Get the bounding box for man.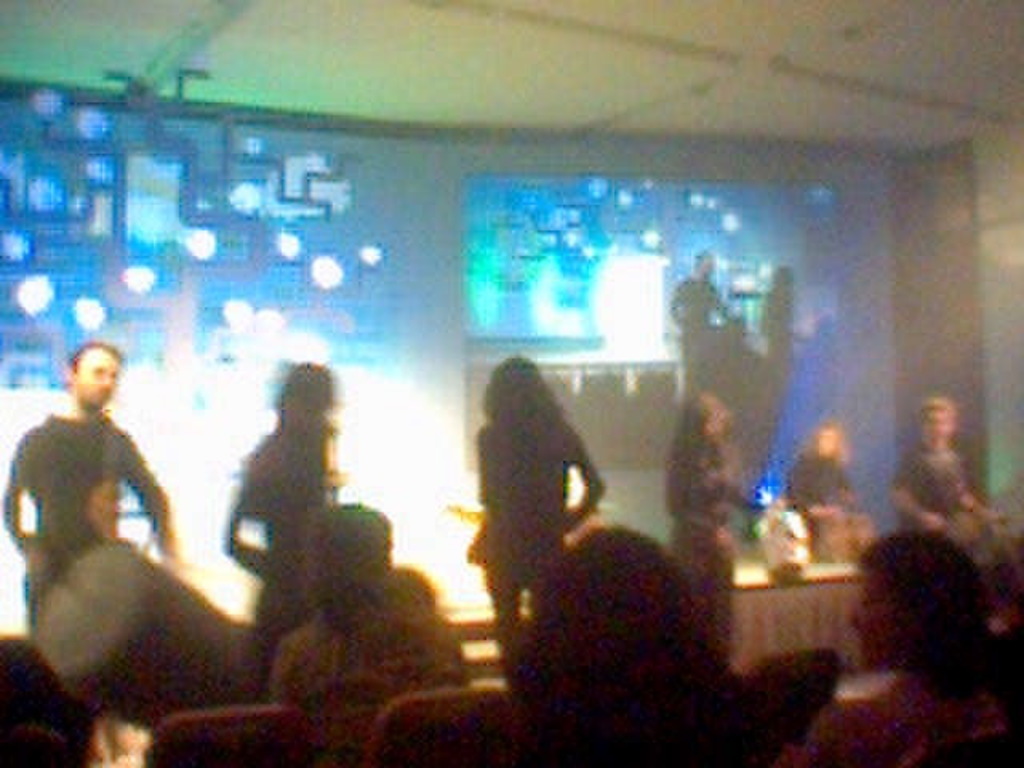
select_region(8, 342, 184, 653).
